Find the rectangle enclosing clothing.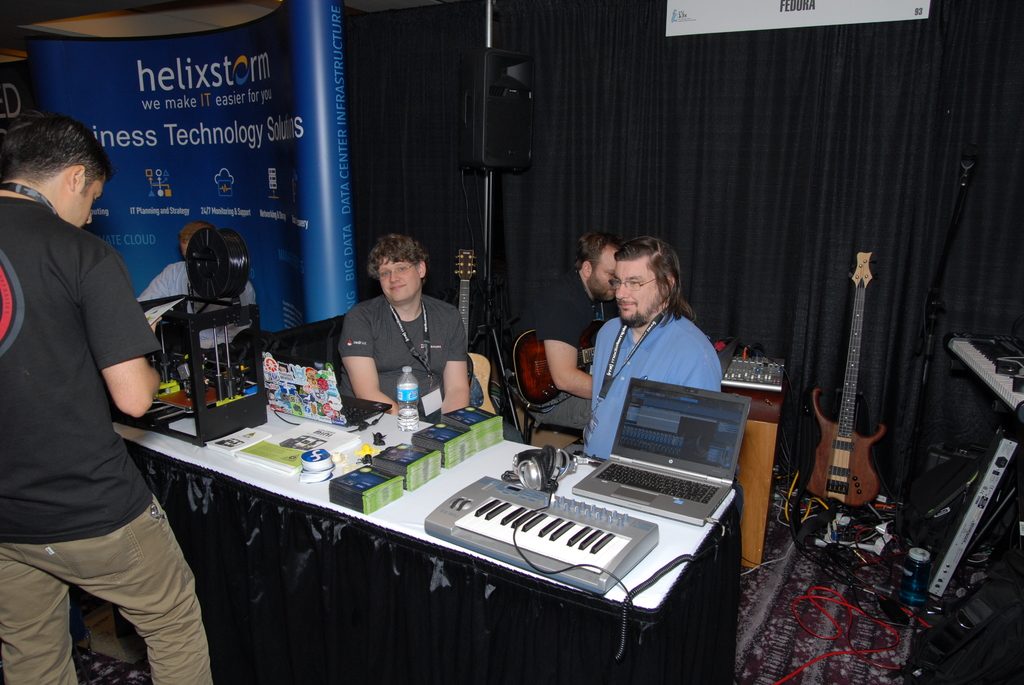
(x1=321, y1=264, x2=470, y2=422).
